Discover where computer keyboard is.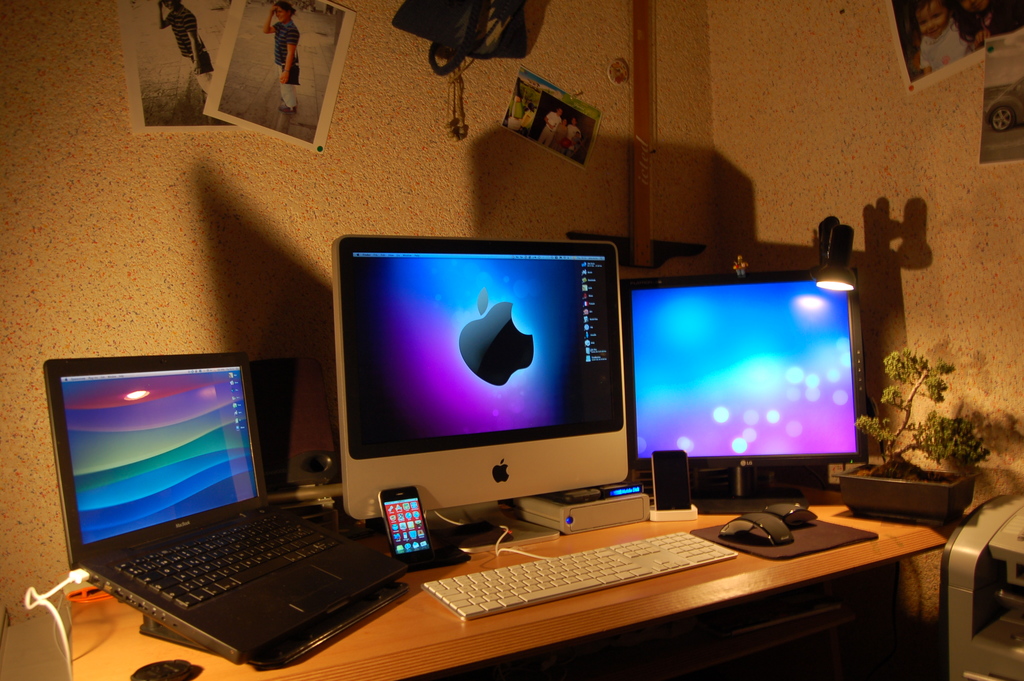
Discovered at 424:532:741:622.
